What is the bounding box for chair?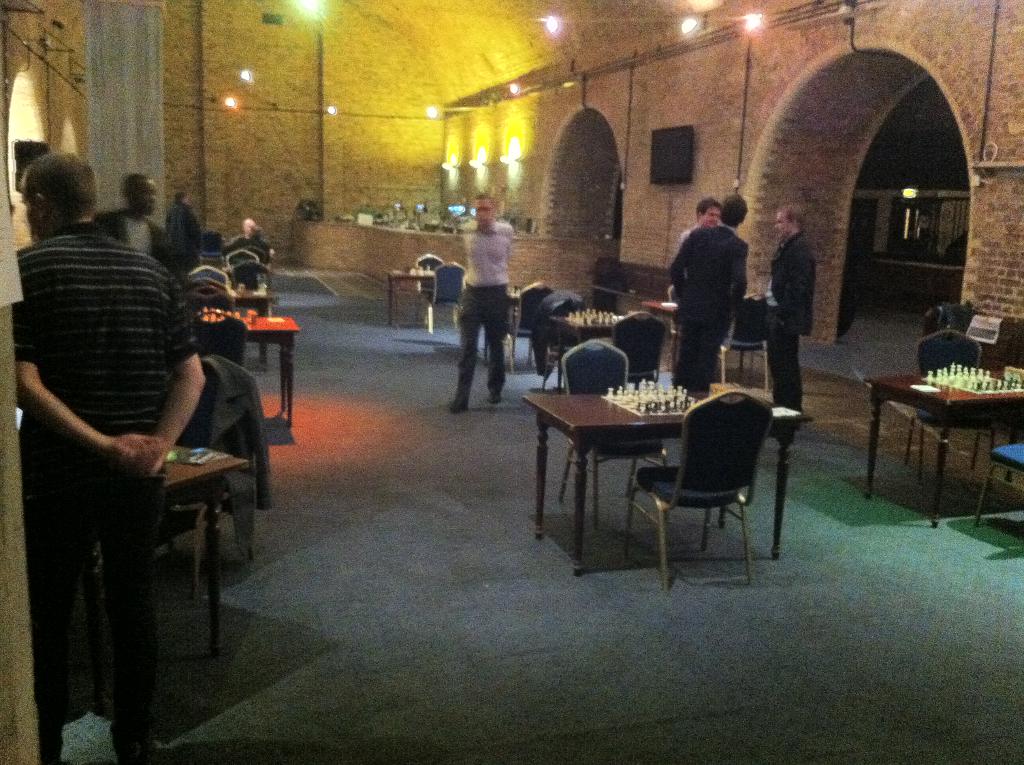
Rect(424, 261, 463, 335).
